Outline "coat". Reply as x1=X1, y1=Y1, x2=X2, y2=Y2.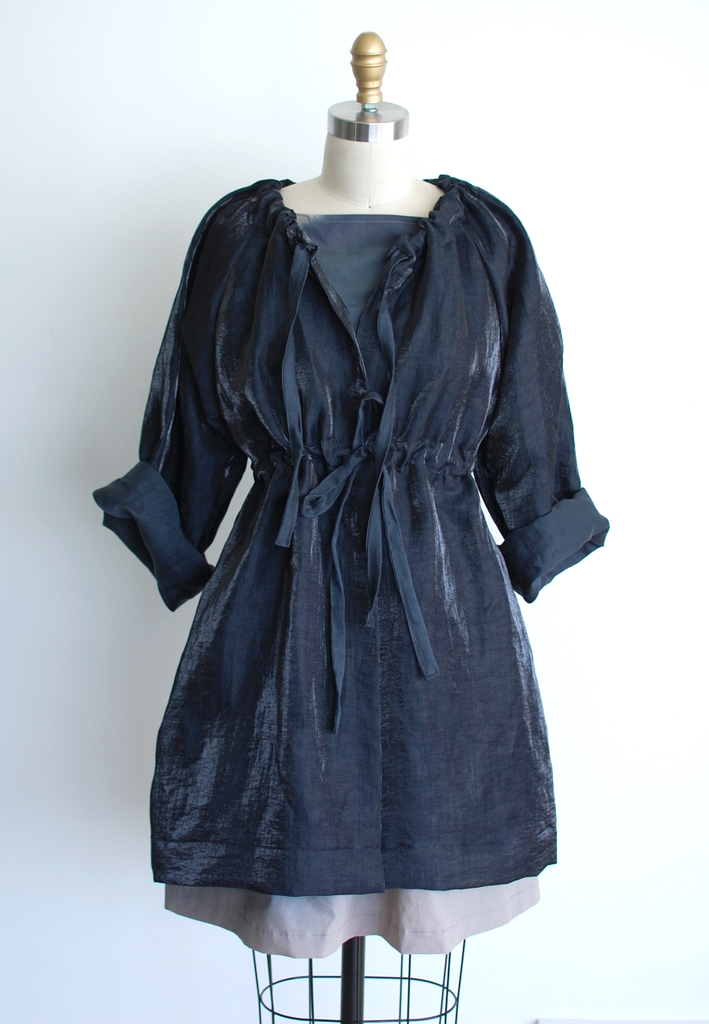
x1=91, y1=173, x2=608, y2=890.
